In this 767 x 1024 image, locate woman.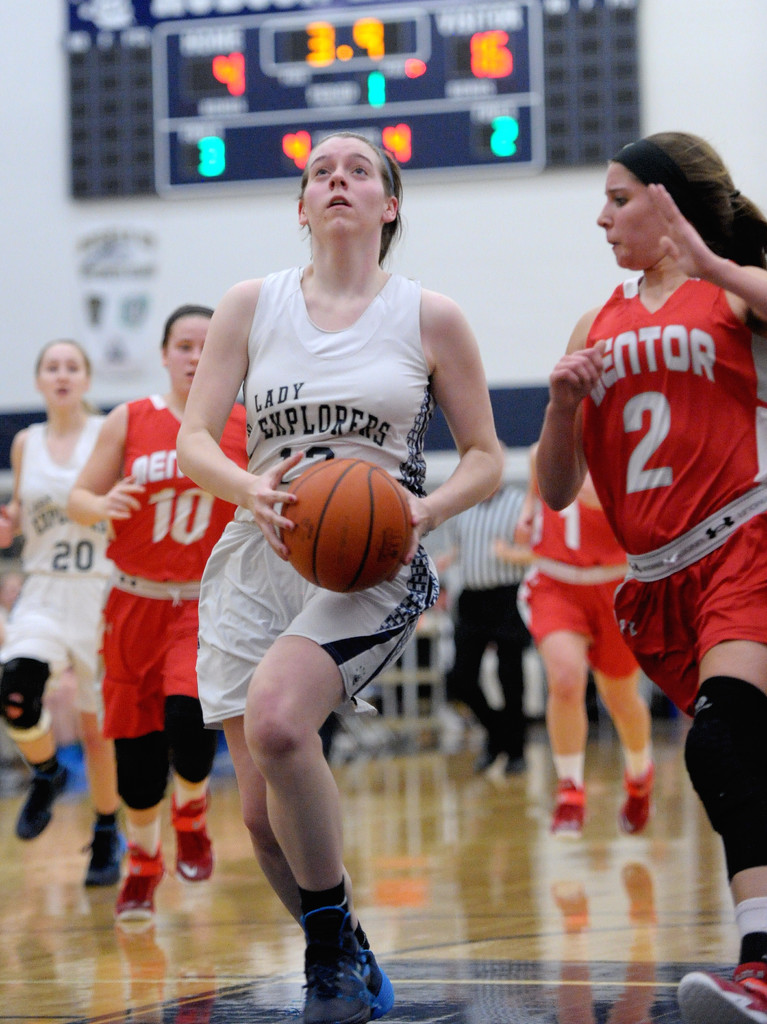
Bounding box: l=501, t=139, r=766, b=854.
